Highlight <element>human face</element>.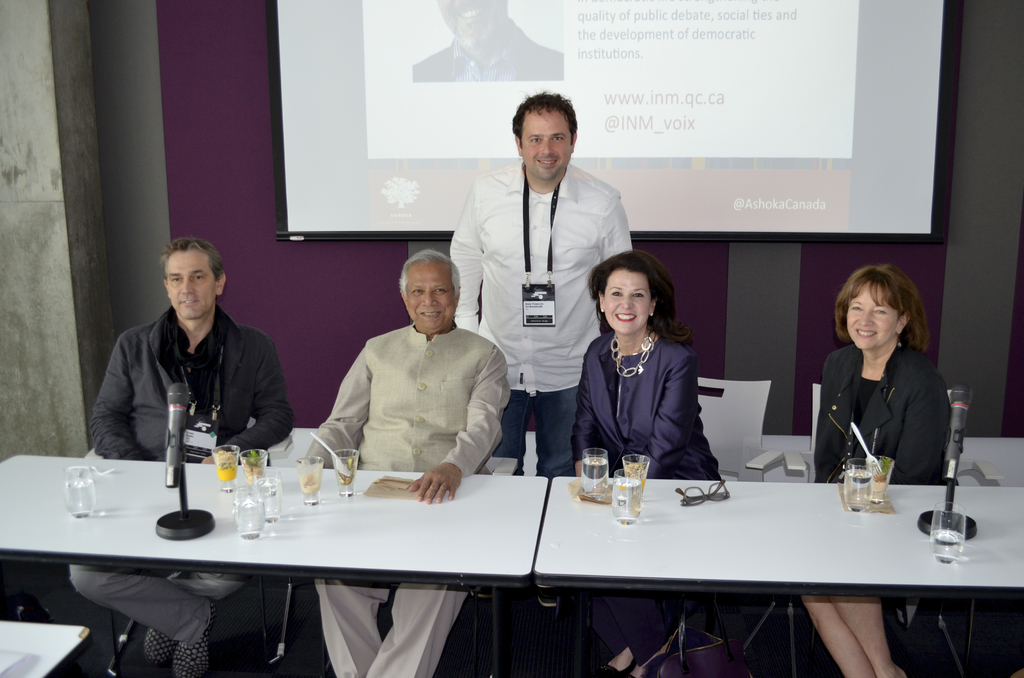
Highlighted region: [168,252,214,321].
